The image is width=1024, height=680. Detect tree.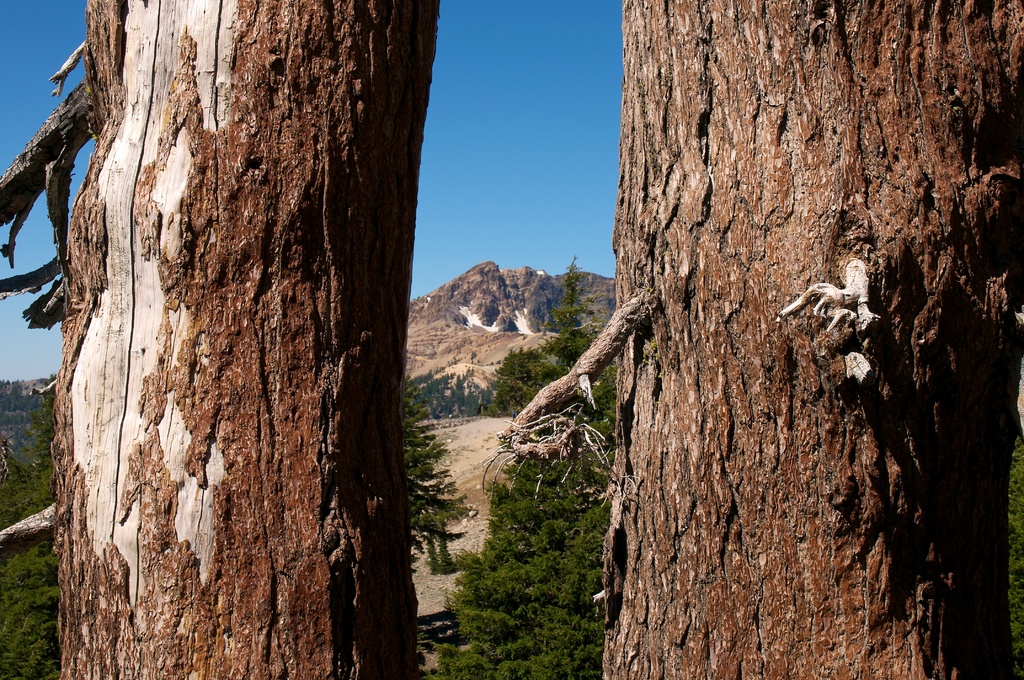
Detection: x1=595, y1=0, x2=1023, y2=679.
